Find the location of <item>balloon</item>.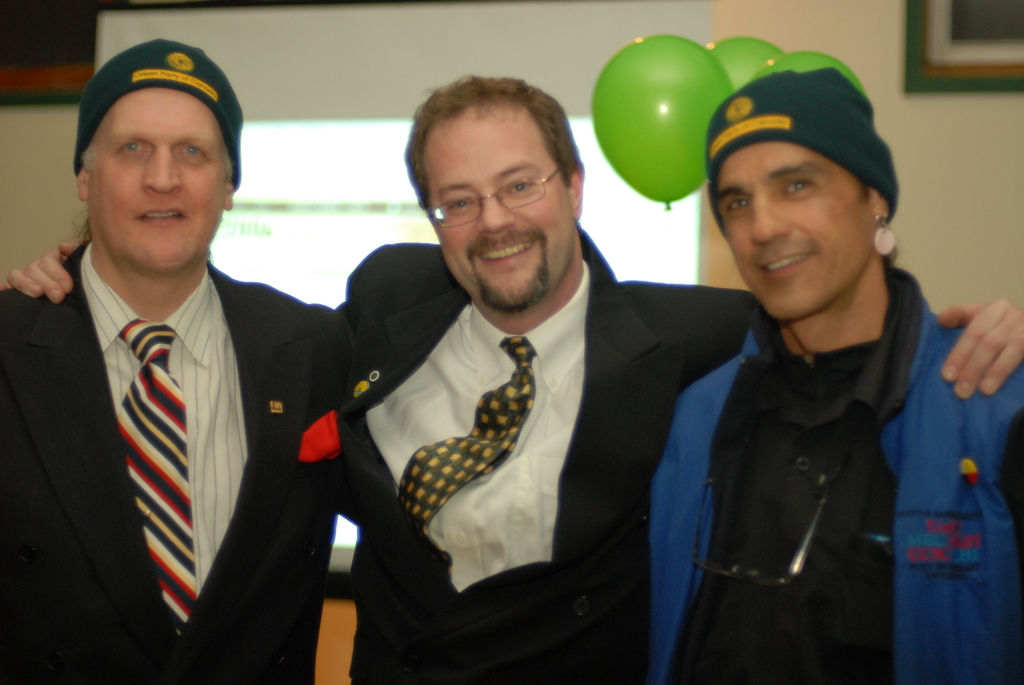
Location: bbox=[588, 30, 732, 210].
